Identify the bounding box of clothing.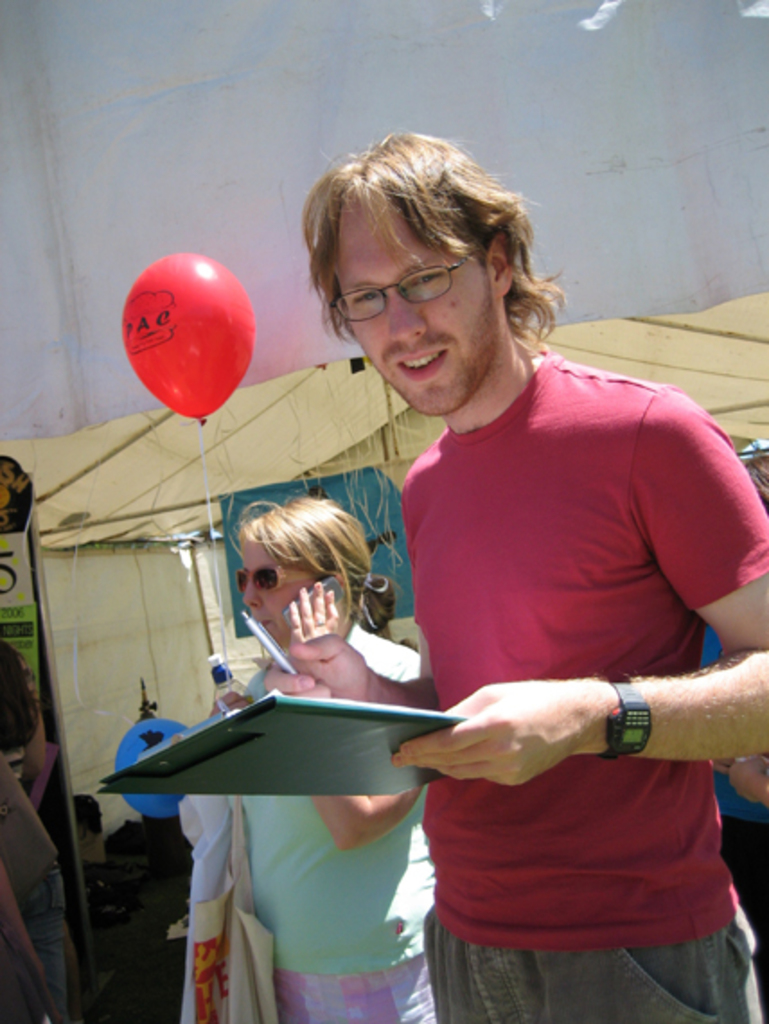
box=[226, 622, 438, 1022].
